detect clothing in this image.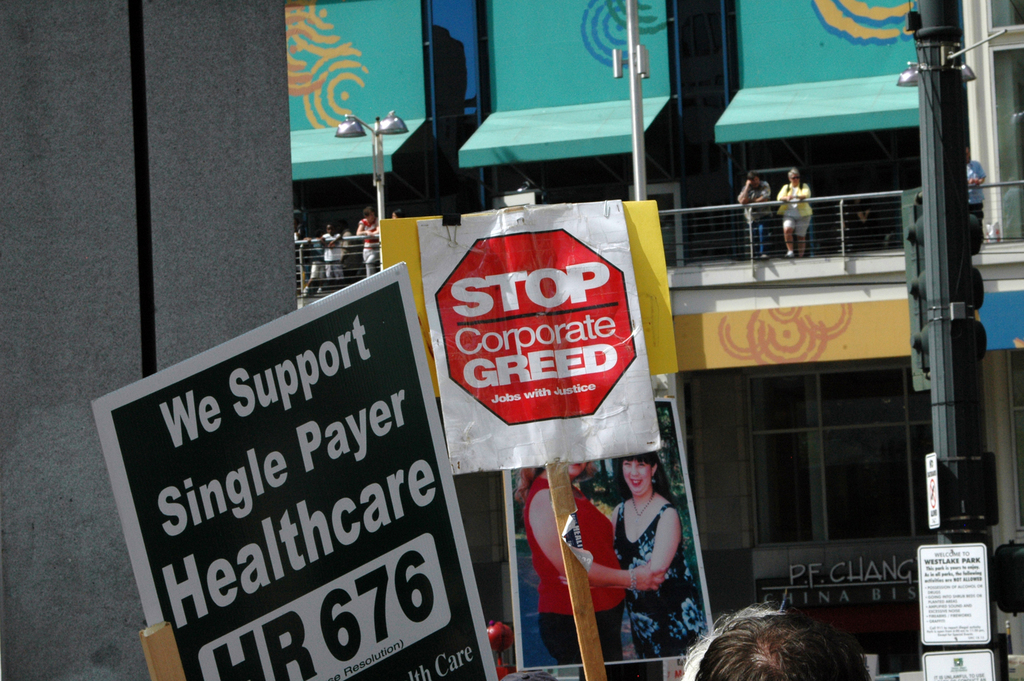
Detection: crop(323, 233, 344, 278).
